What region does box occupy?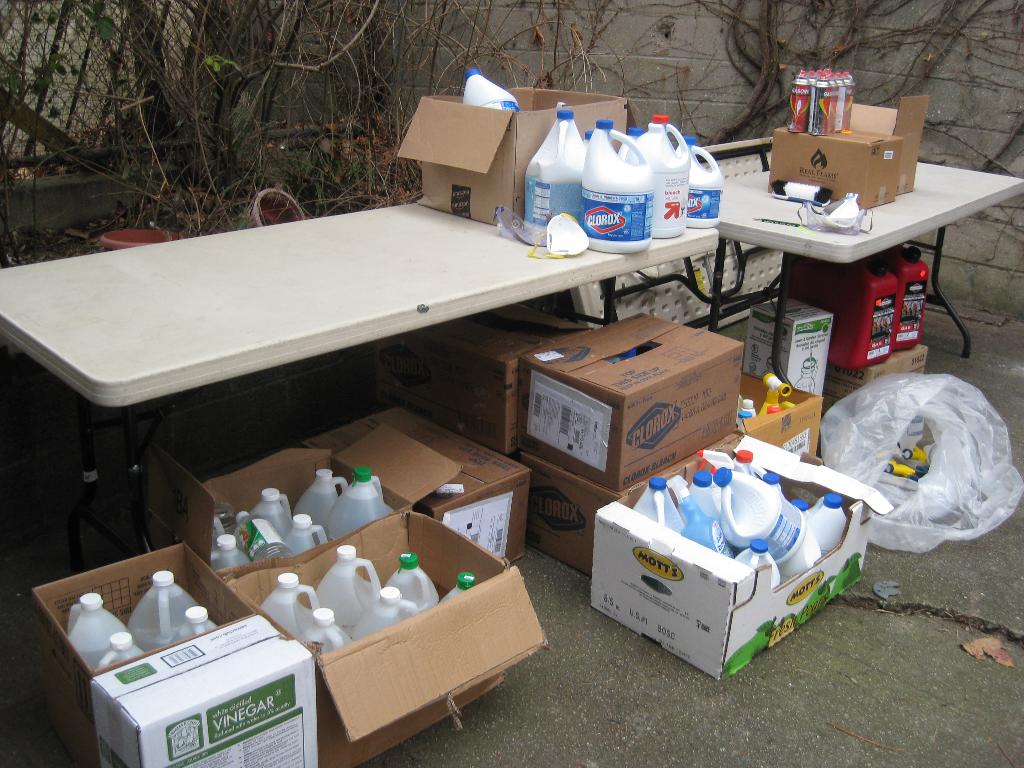
x1=297, y1=400, x2=540, y2=570.
